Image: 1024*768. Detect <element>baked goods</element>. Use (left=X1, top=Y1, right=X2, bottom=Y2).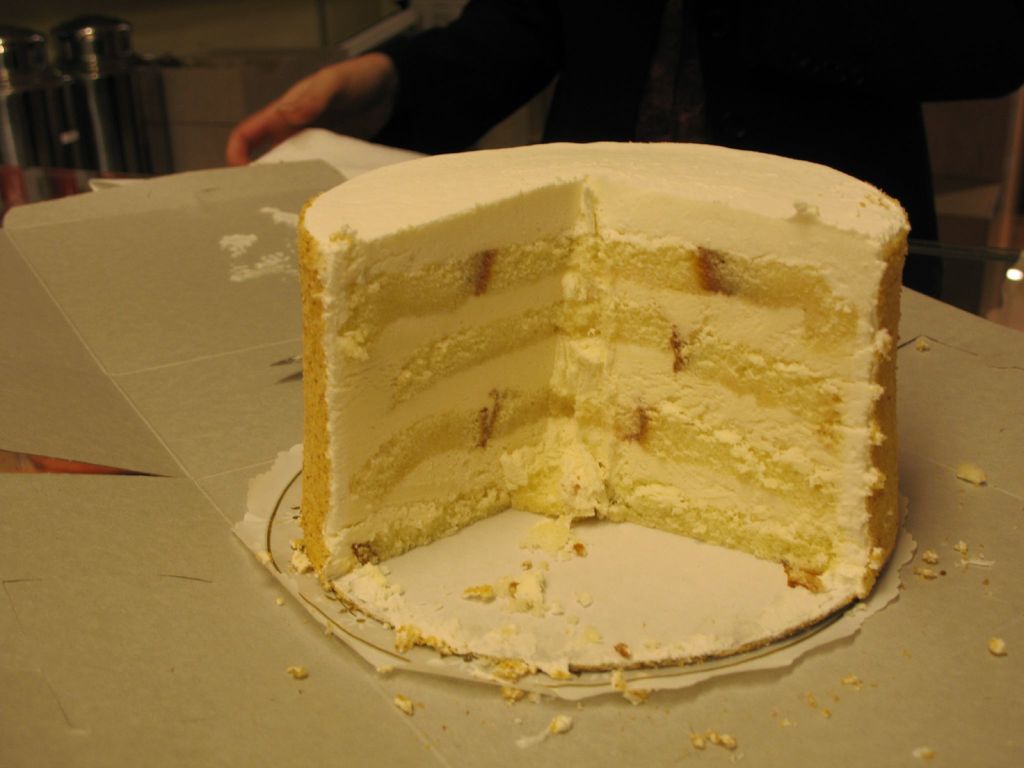
(left=297, top=135, right=908, bottom=624).
